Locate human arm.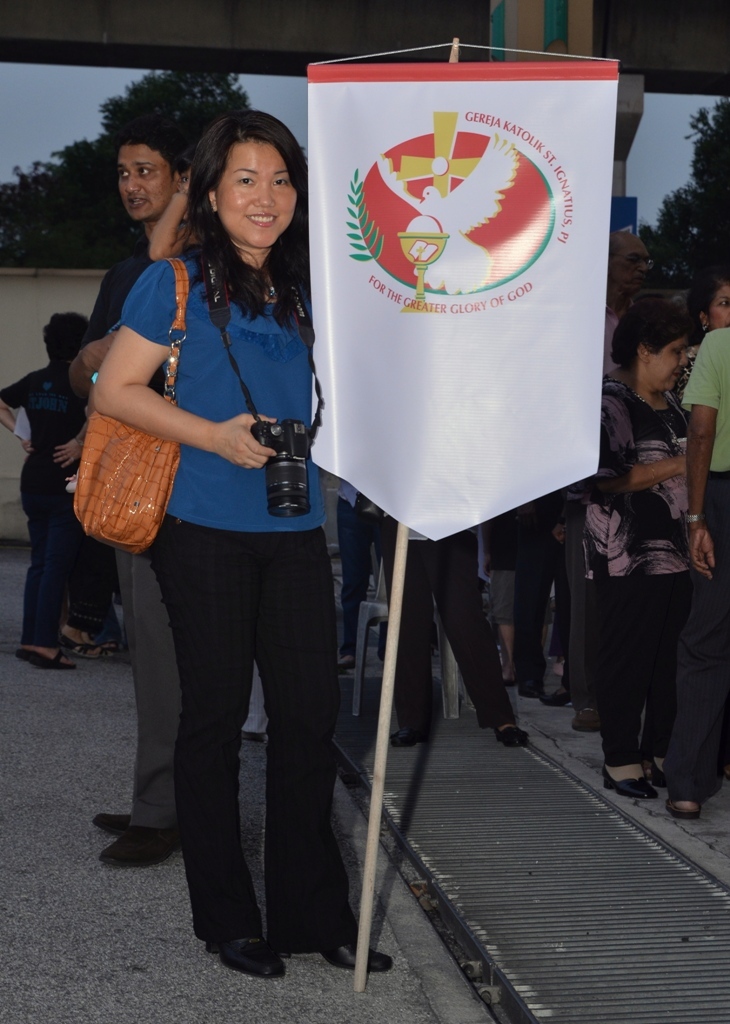
Bounding box: locate(73, 337, 258, 493).
